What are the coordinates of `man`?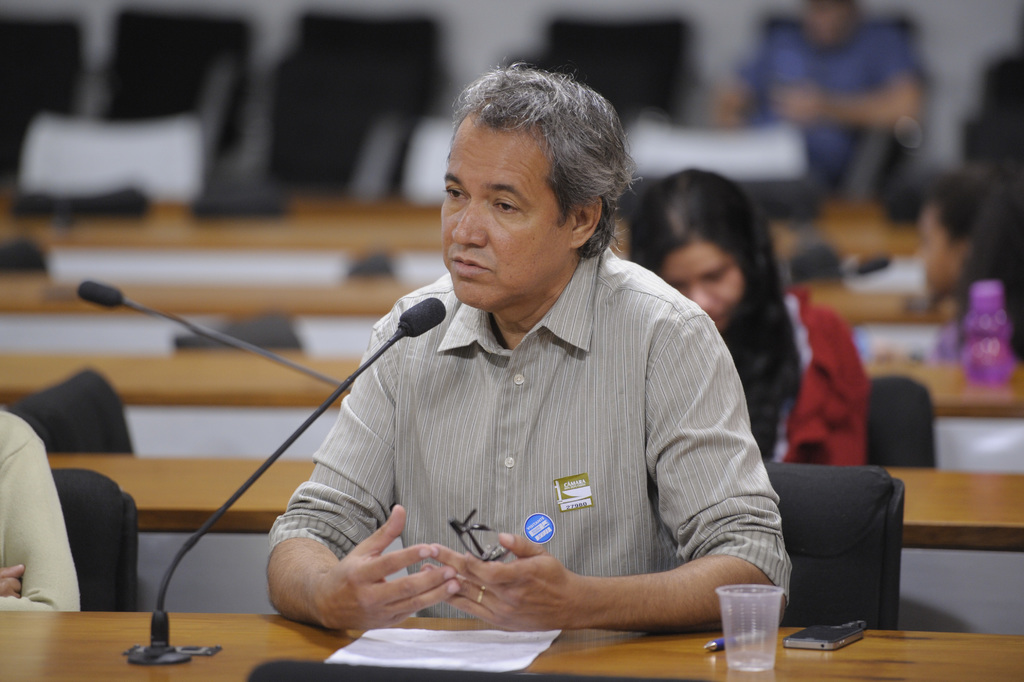
(717, 0, 925, 219).
